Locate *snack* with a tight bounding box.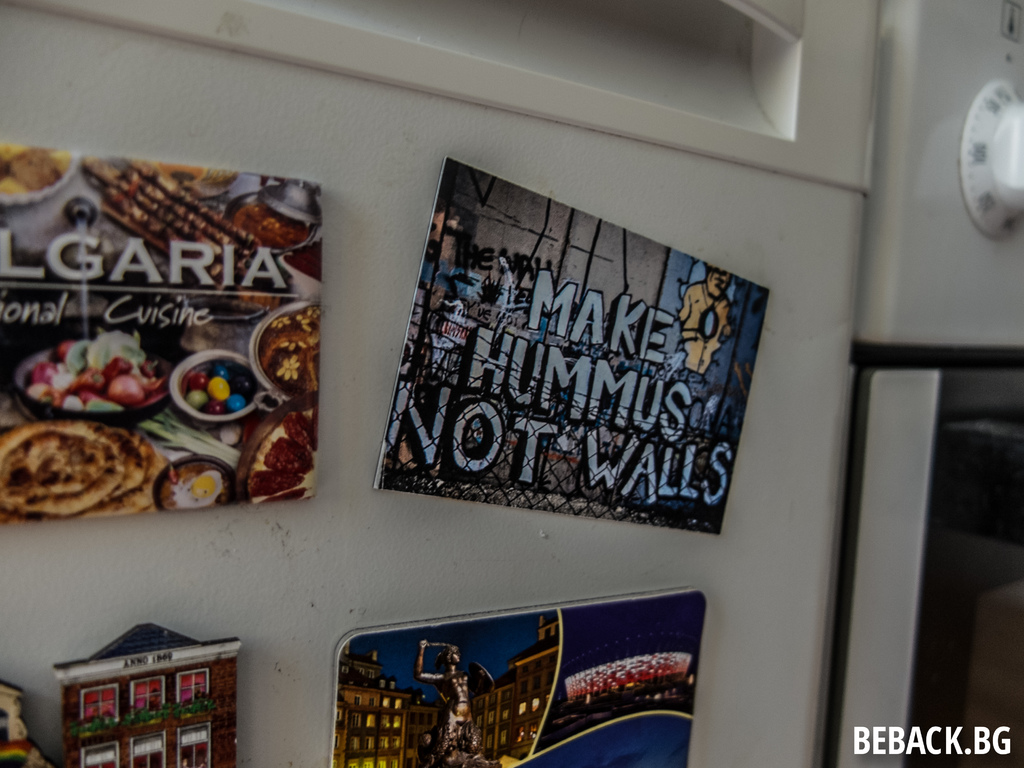
box=[19, 122, 299, 562].
